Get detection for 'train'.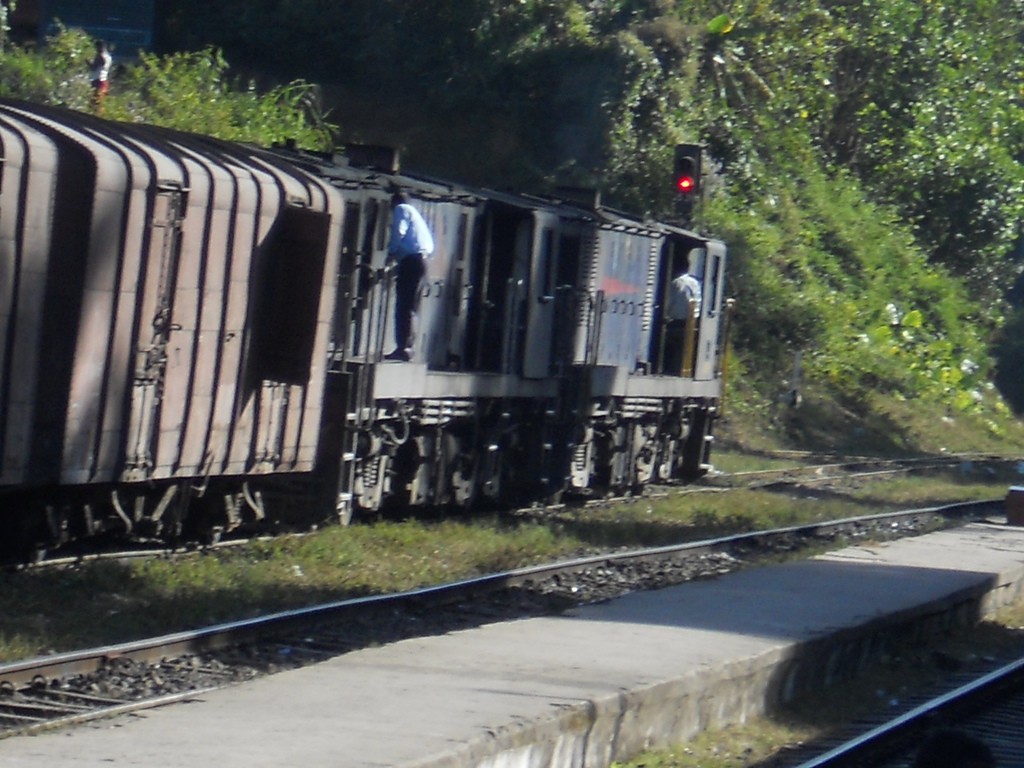
Detection: 0 97 730 579.
